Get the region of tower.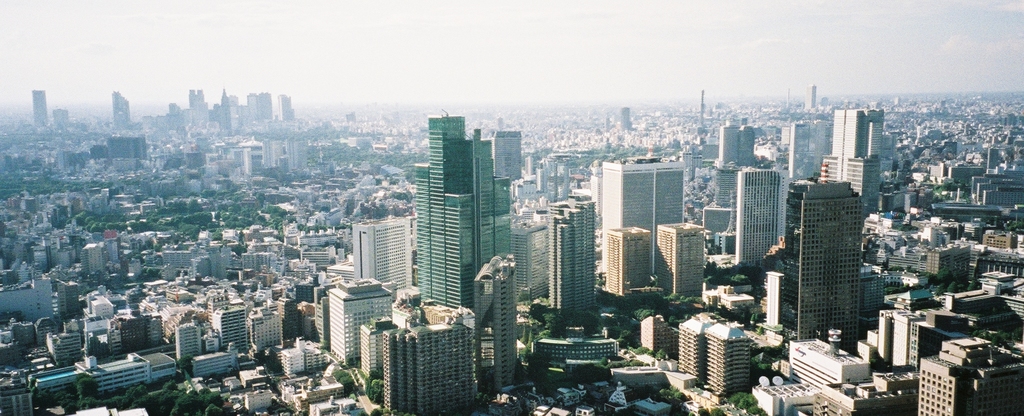
600 158 689 289.
